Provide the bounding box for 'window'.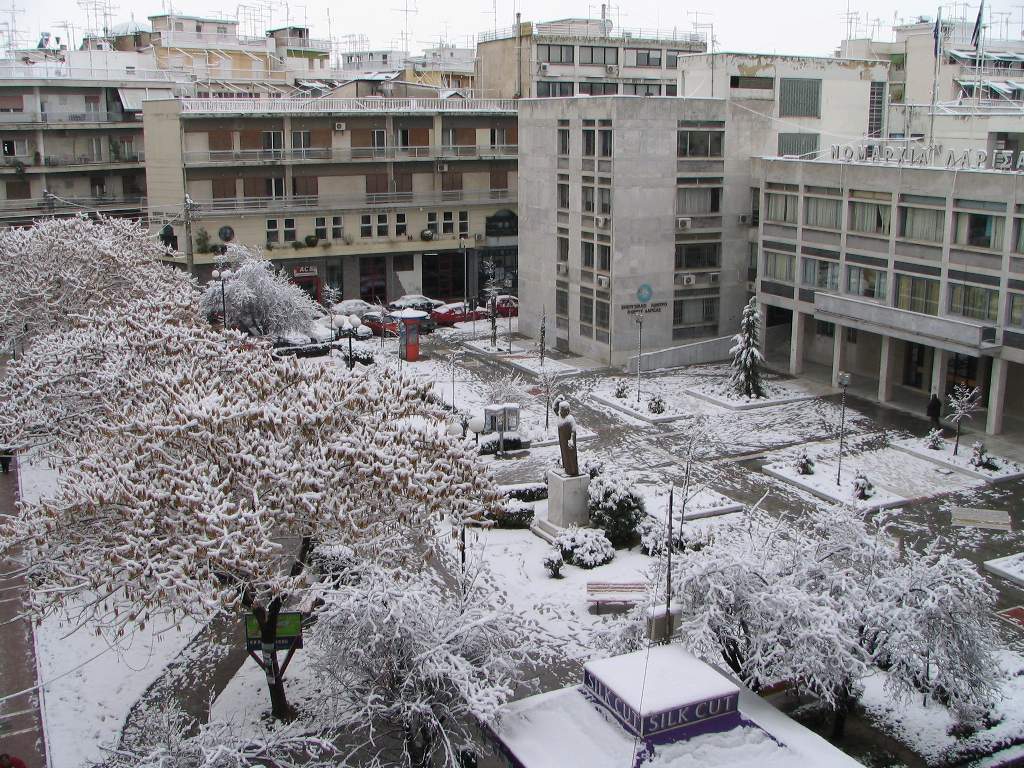
(267,217,279,227).
